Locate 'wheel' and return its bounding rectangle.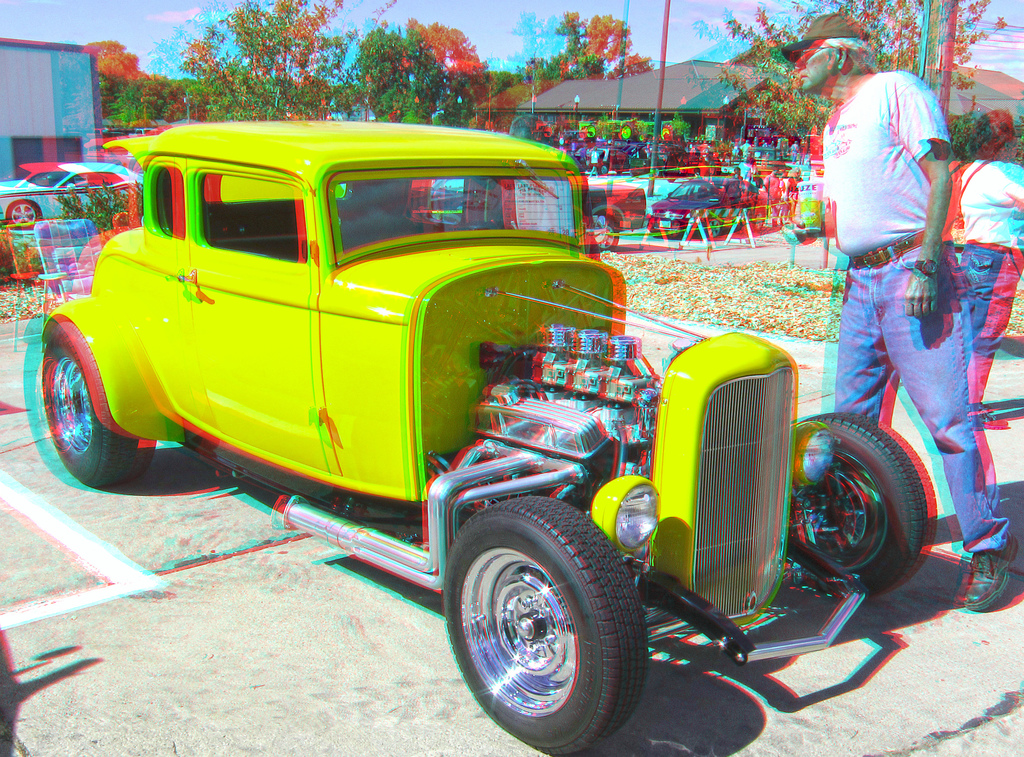
Rect(704, 219, 723, 240).
